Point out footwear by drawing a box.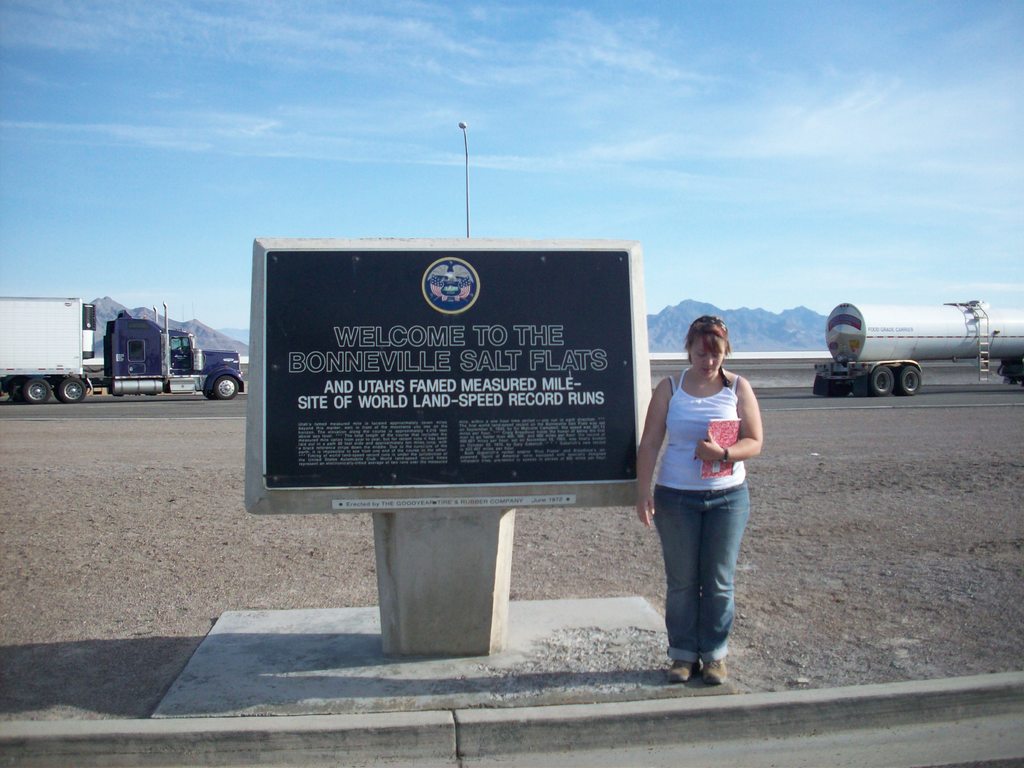
<box>700,648,731,680</box>.
